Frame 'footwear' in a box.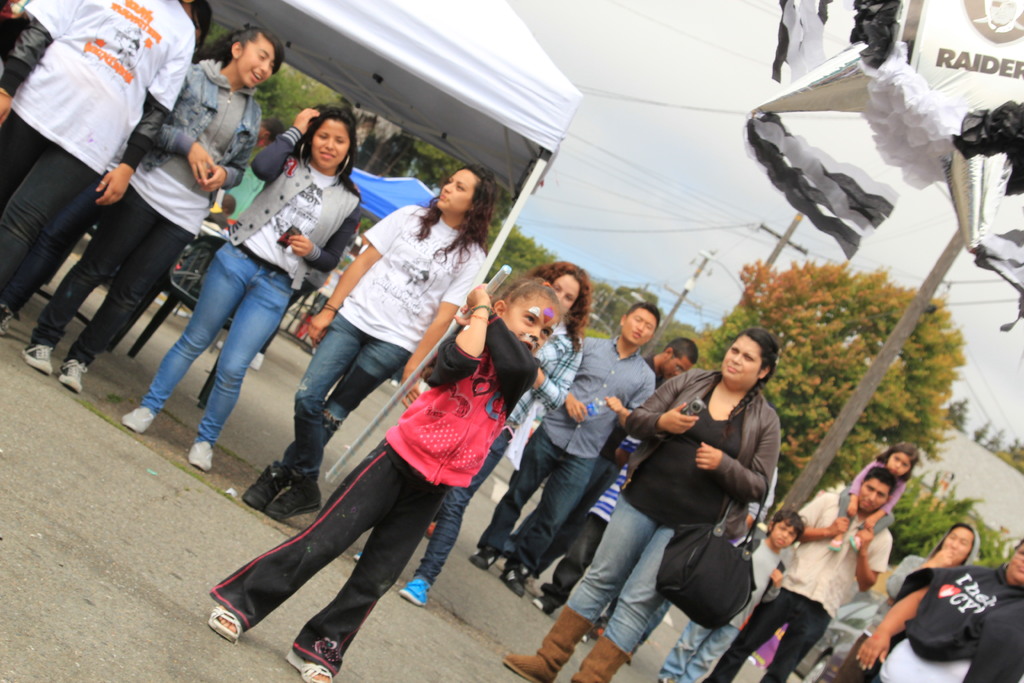
region(264, 470, 321, 521).
